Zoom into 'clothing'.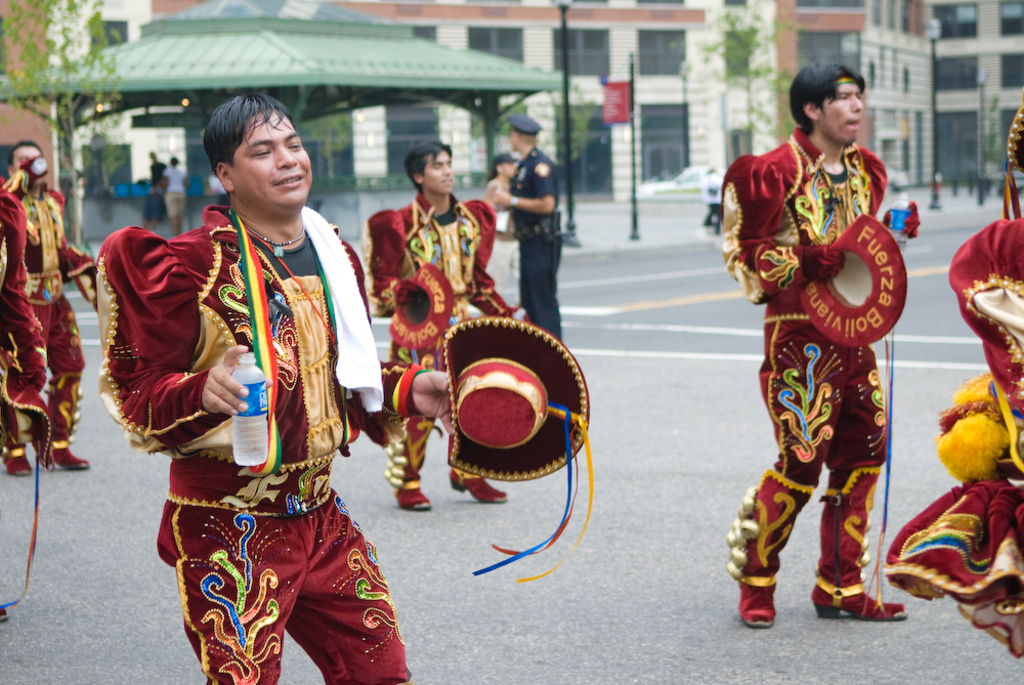
Zoom target: BBox(163, 168, 185, 219).
